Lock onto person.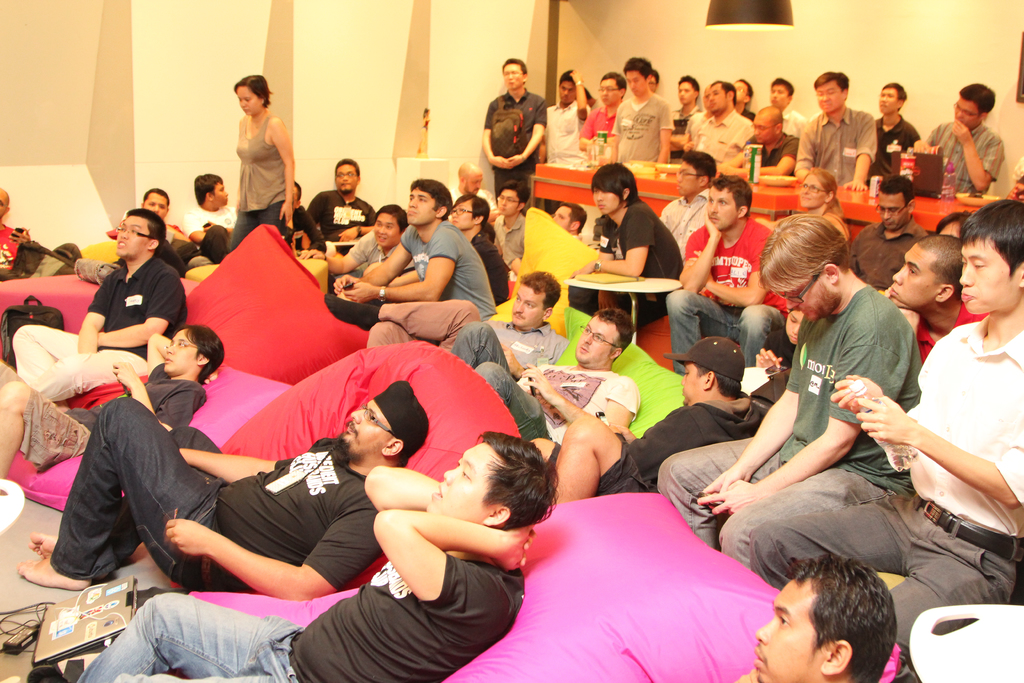
Locked: [x1=324, y1=267, x2=564, y2=349].
